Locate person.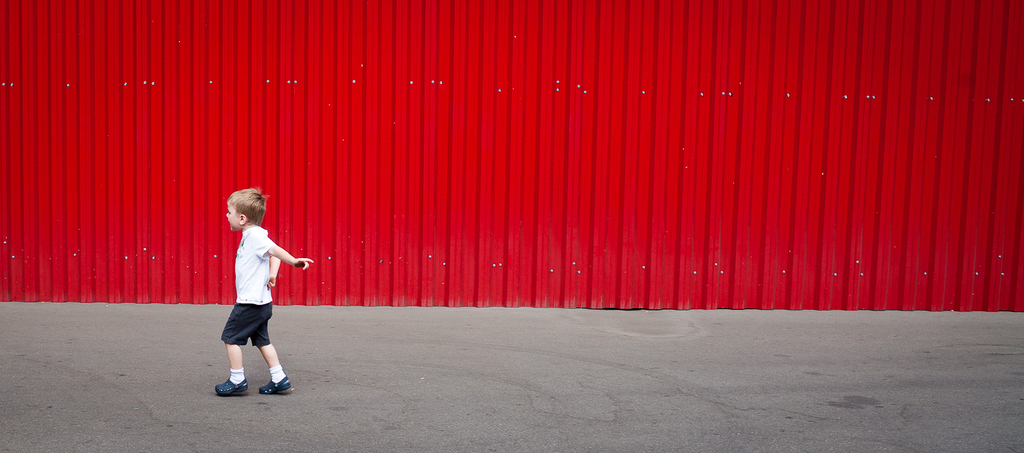
Bounding box: x1=214 y1=190 x2=313 y2=396.
